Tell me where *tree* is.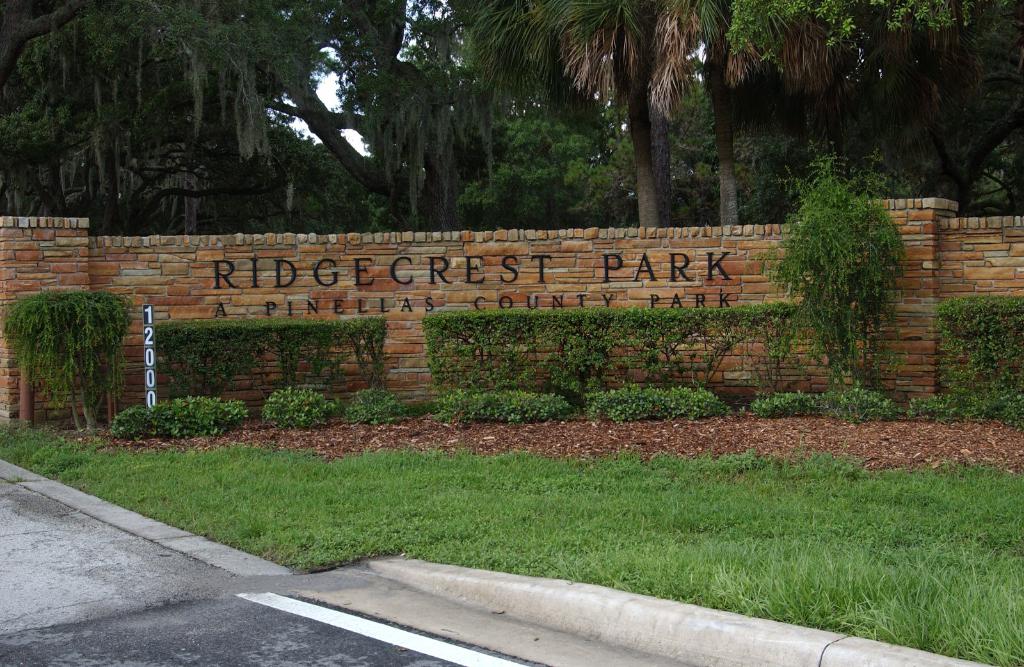
*tree* is at {"x1": 178, "y1": 0, "x2": 536, "y2": 228}.
